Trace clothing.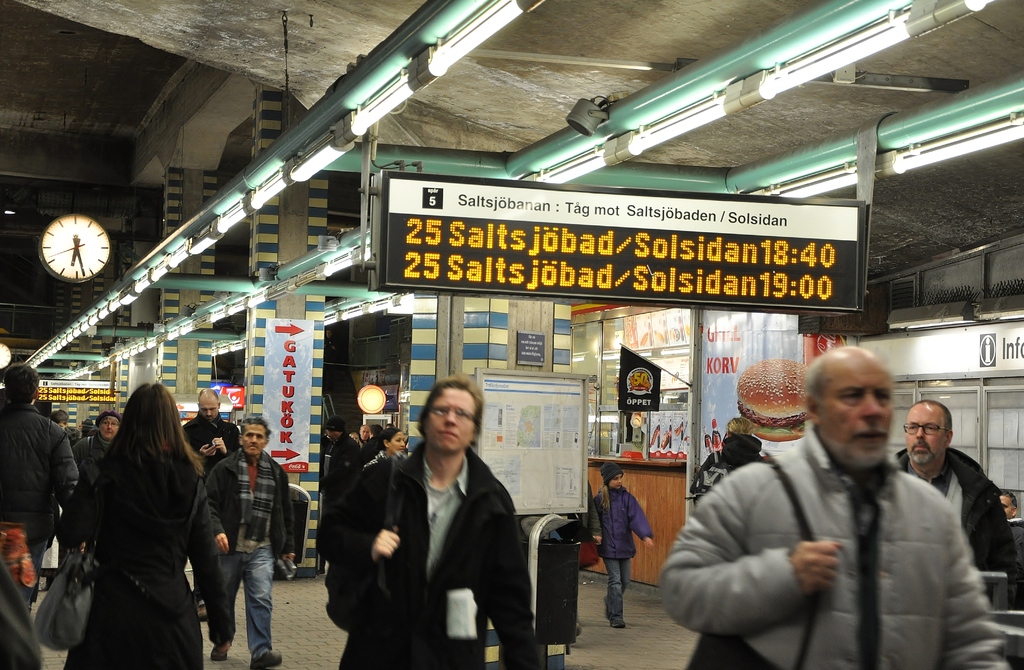
Traced to Rect(1002, 521, 1023, 610).
